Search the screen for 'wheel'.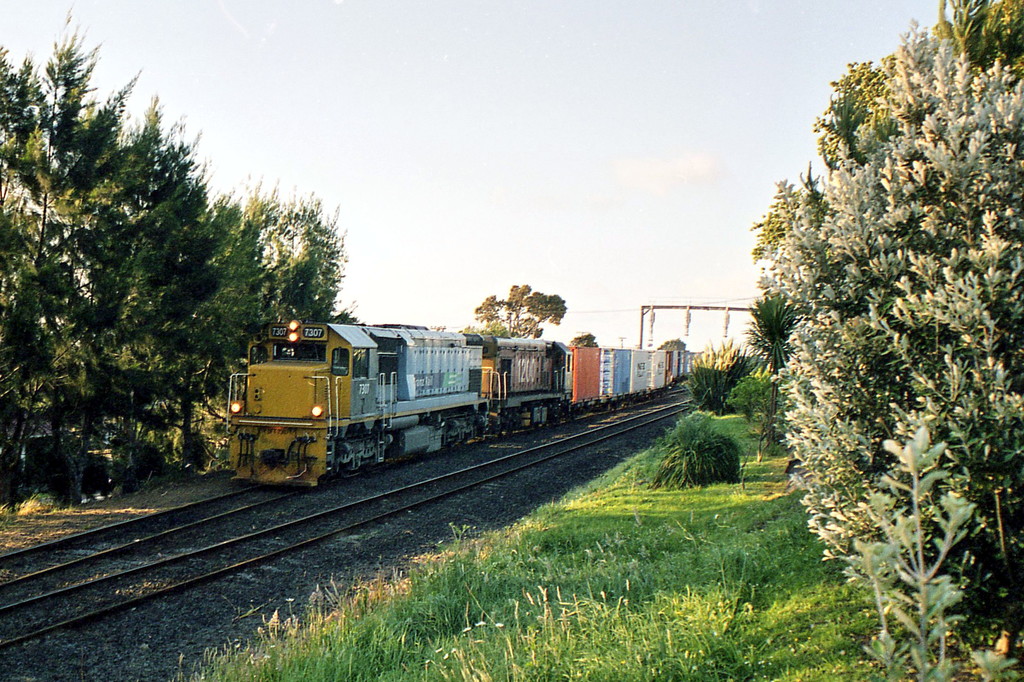
Found at 336:463:364:482.
